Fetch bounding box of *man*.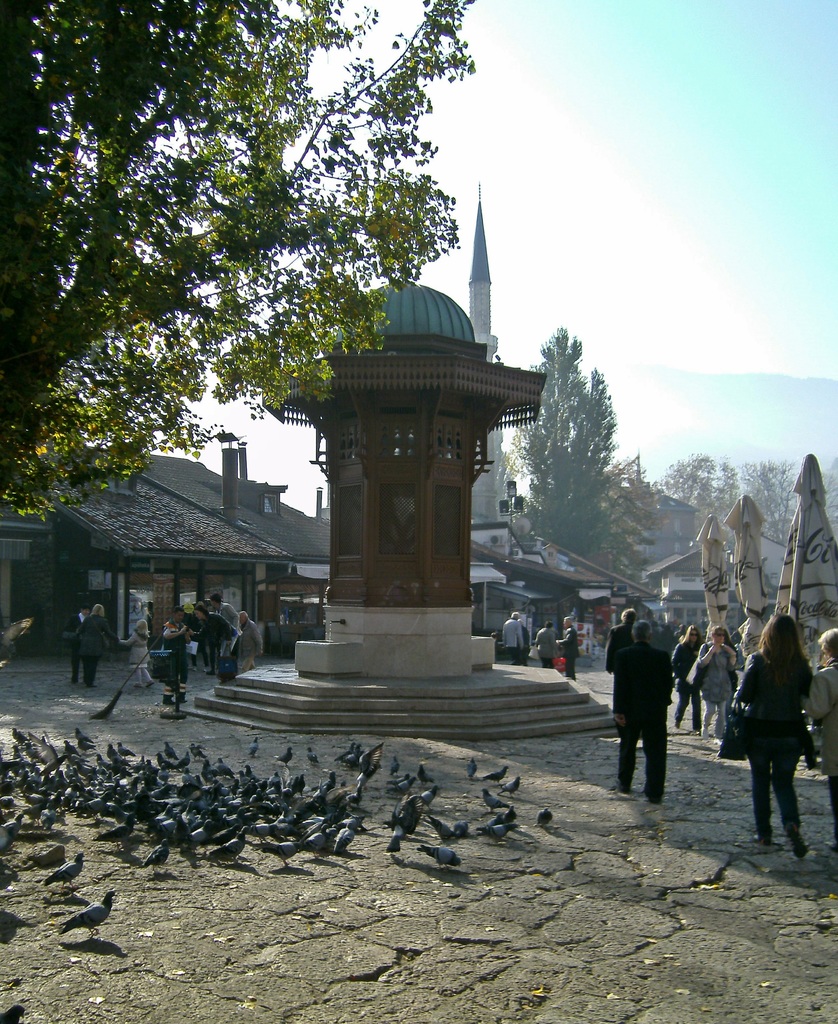
Bbox: <bbox>554, 617, 581, 687</bbox>.
